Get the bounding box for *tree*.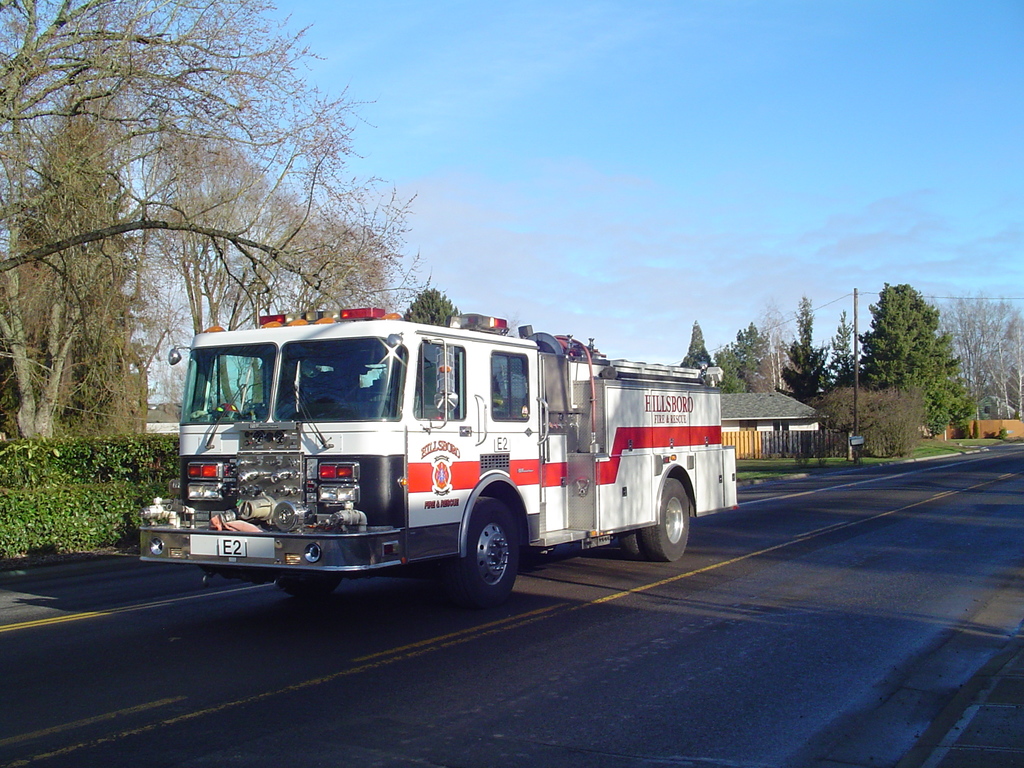
x1=838 y1=281 x2=991 y2=442.
